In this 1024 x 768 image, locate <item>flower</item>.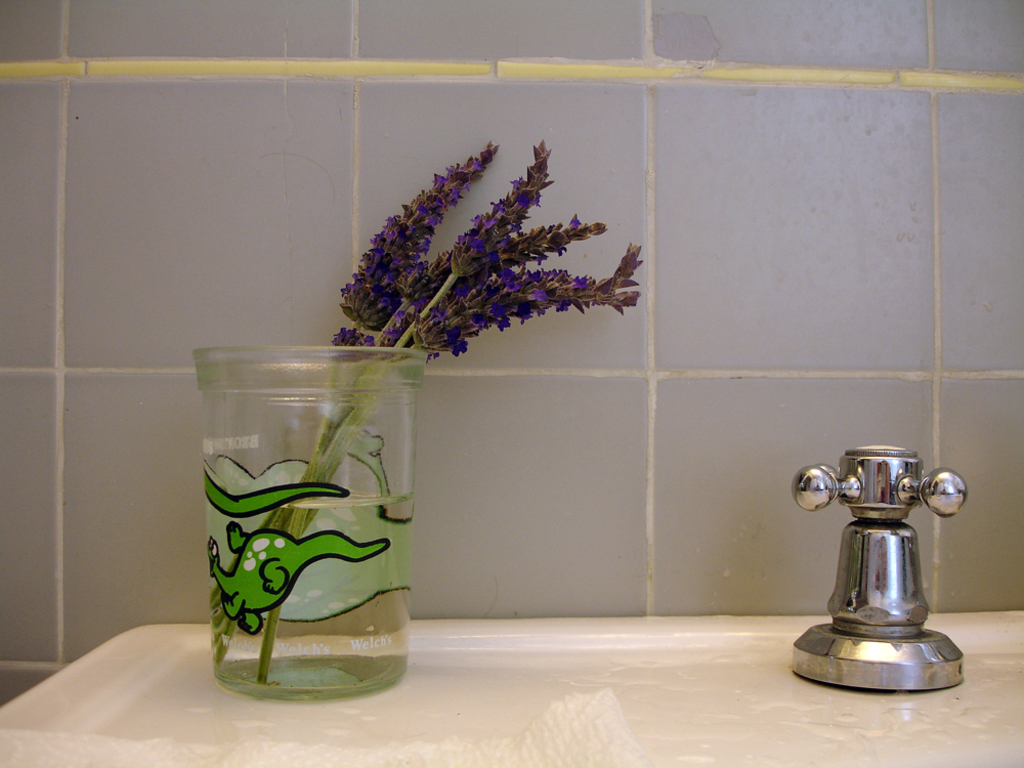
Bounding box: (485,279,534,317).
